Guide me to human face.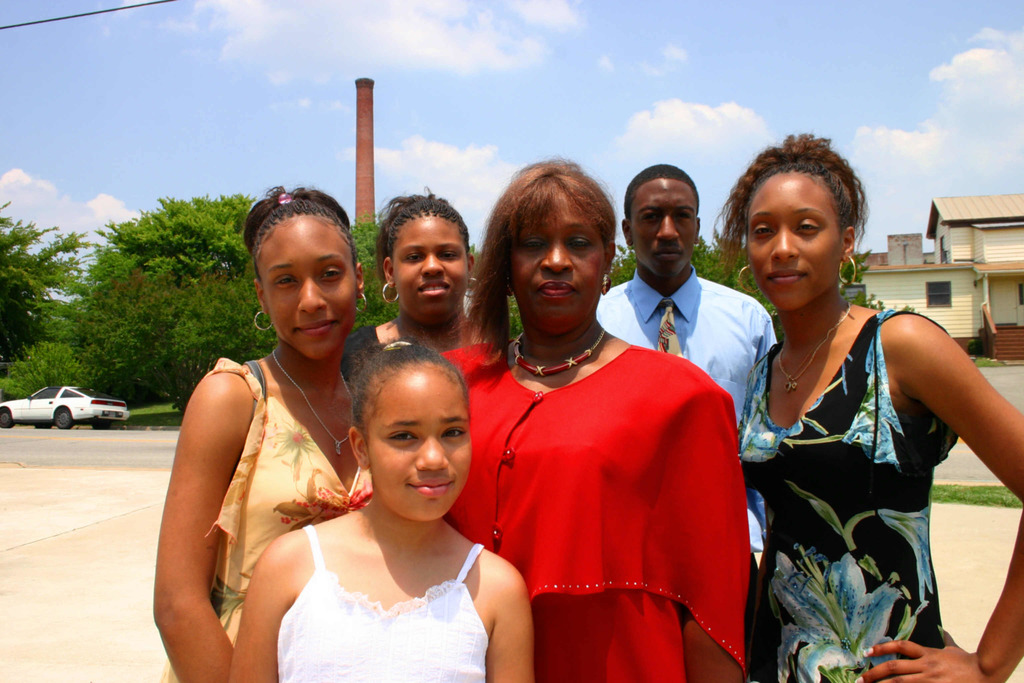
Guidance: x1=391 y1=220 x2=465 y2=320.
